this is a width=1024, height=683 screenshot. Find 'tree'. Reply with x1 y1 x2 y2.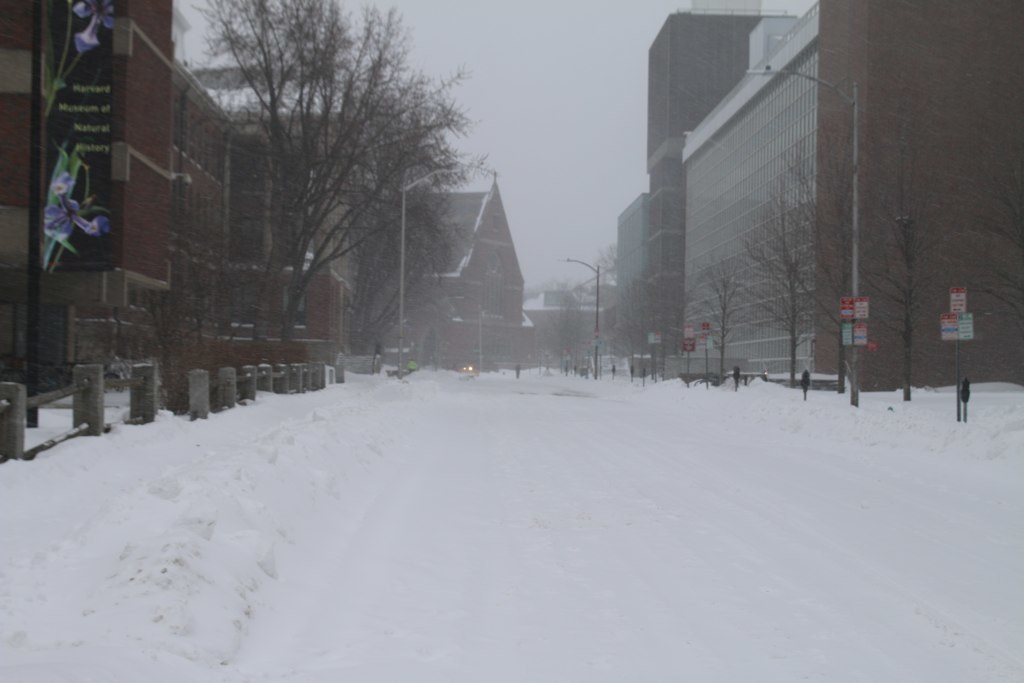
302 57 476 354.
